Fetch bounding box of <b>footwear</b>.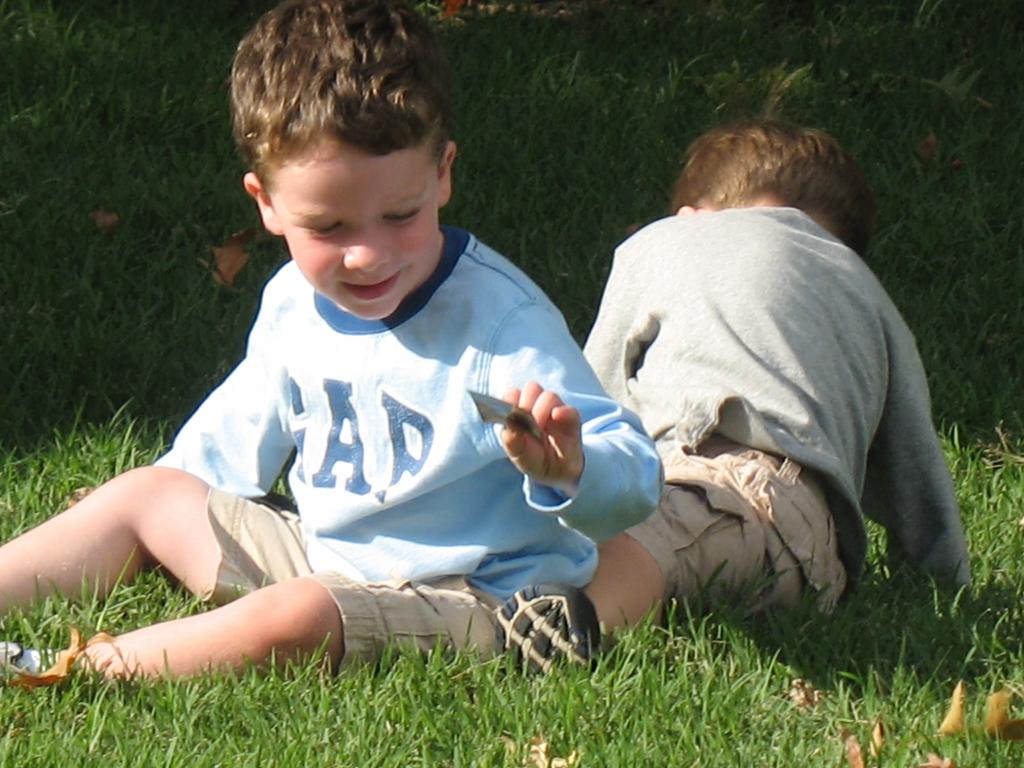
Bbox: detection(488, 583, 607, 685).
